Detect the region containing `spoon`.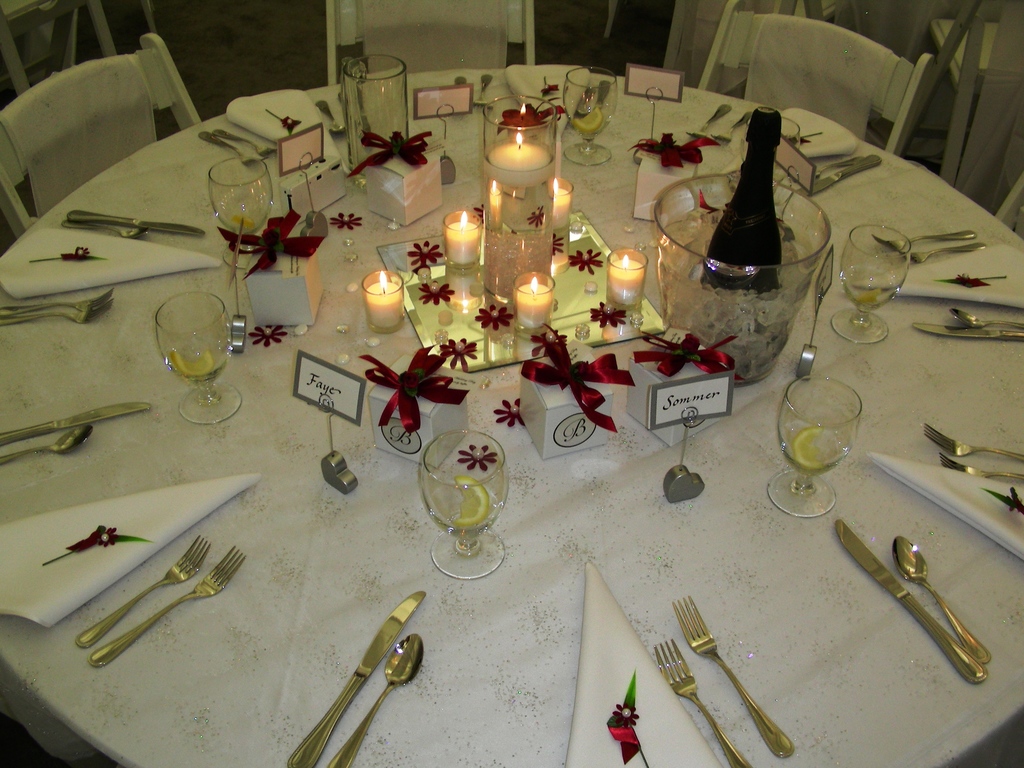
[61, 223, 150, 239].
